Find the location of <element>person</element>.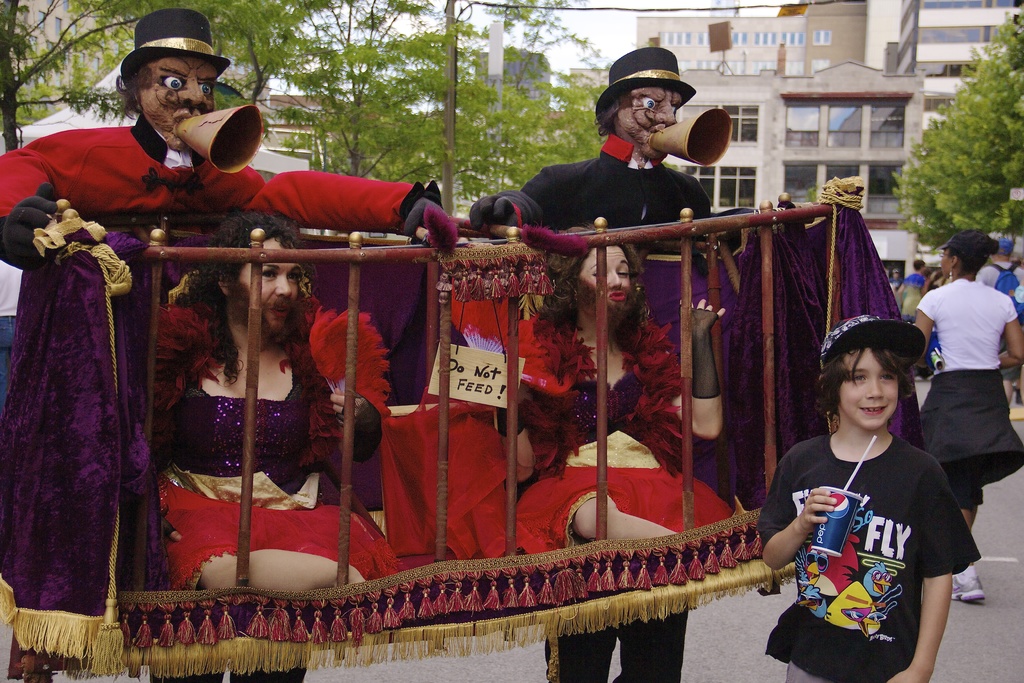
Location: (x1=141, y1=213, x2=410, y2=597).
